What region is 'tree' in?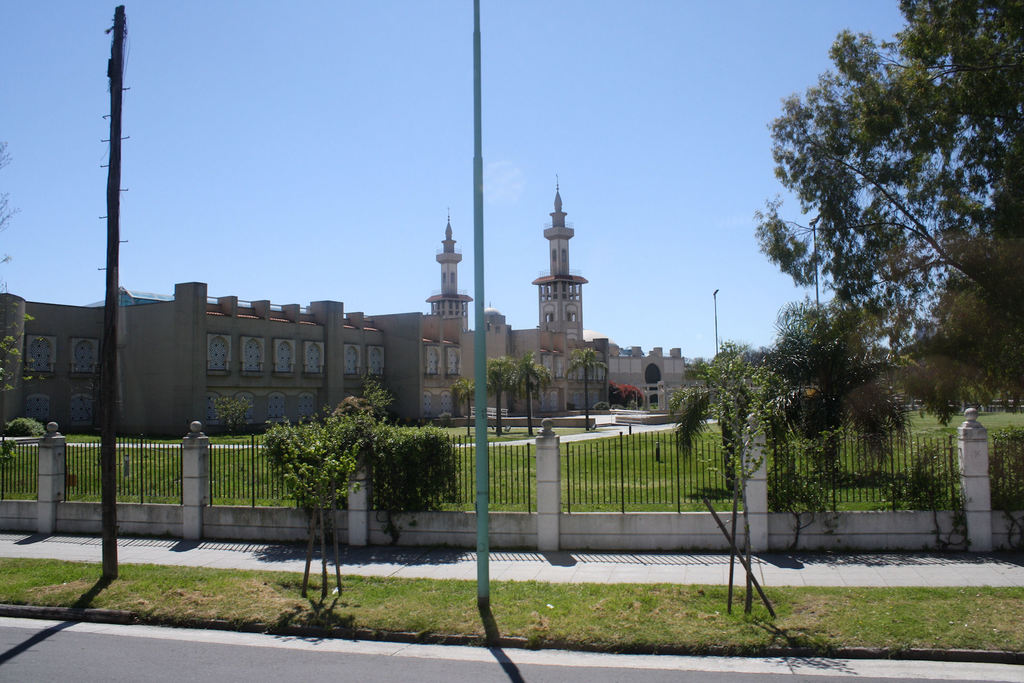
Rect(509, 346, 557, 438).
